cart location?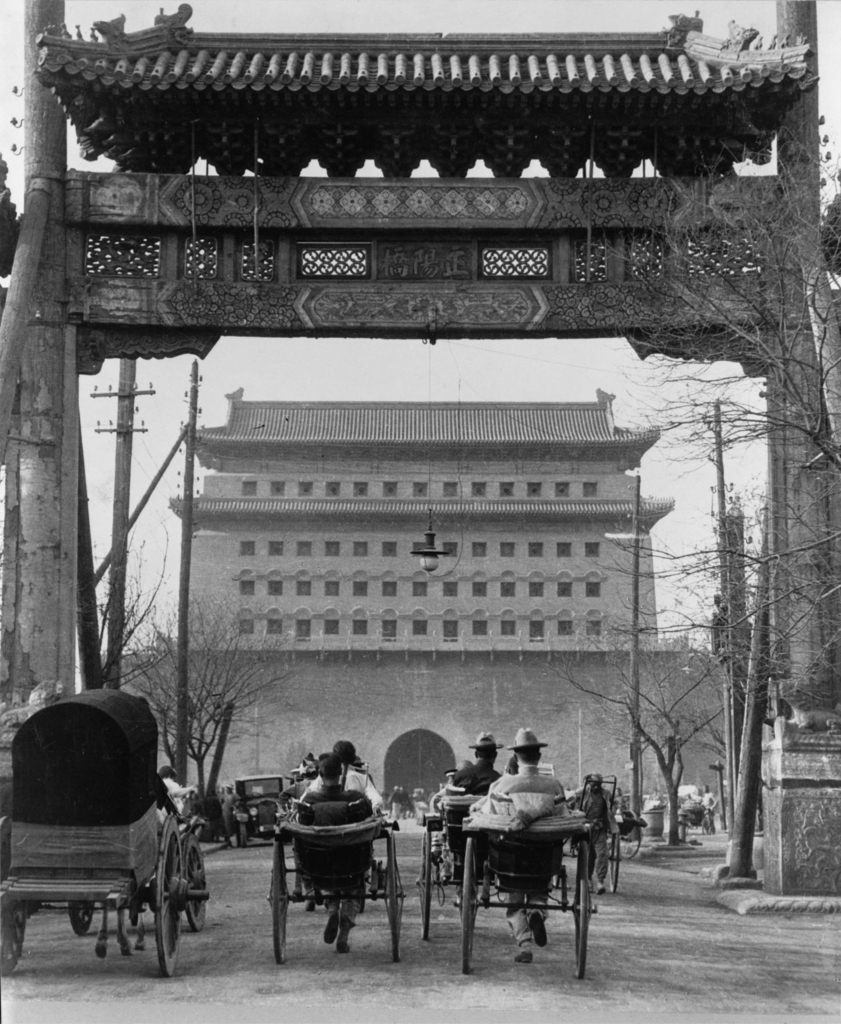
574 774 642 896
